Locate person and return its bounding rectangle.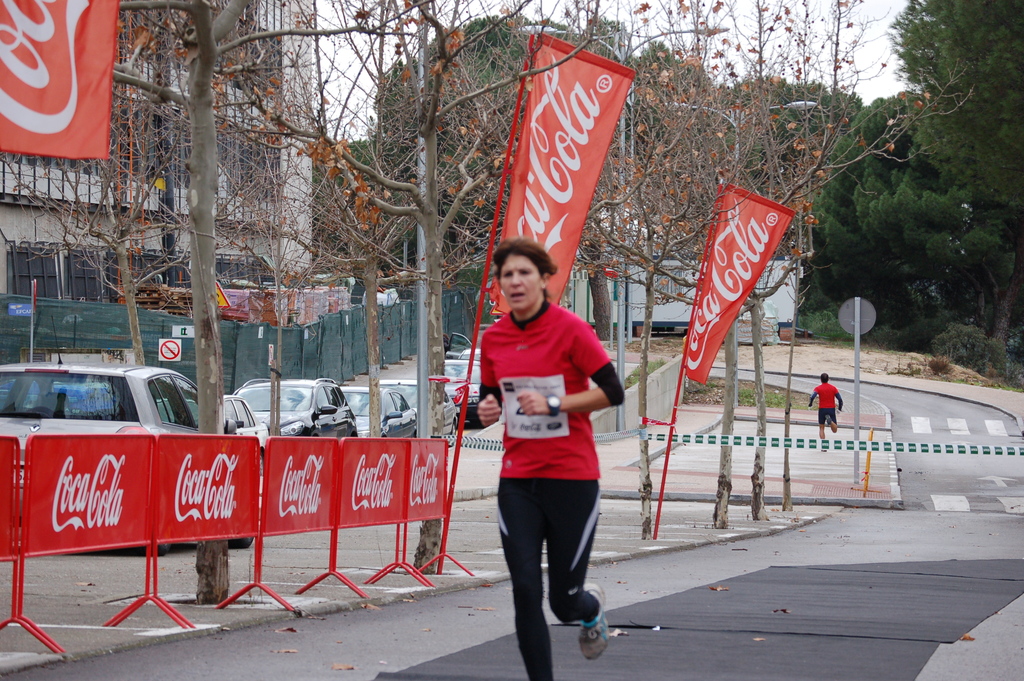
808/372/844/439.
